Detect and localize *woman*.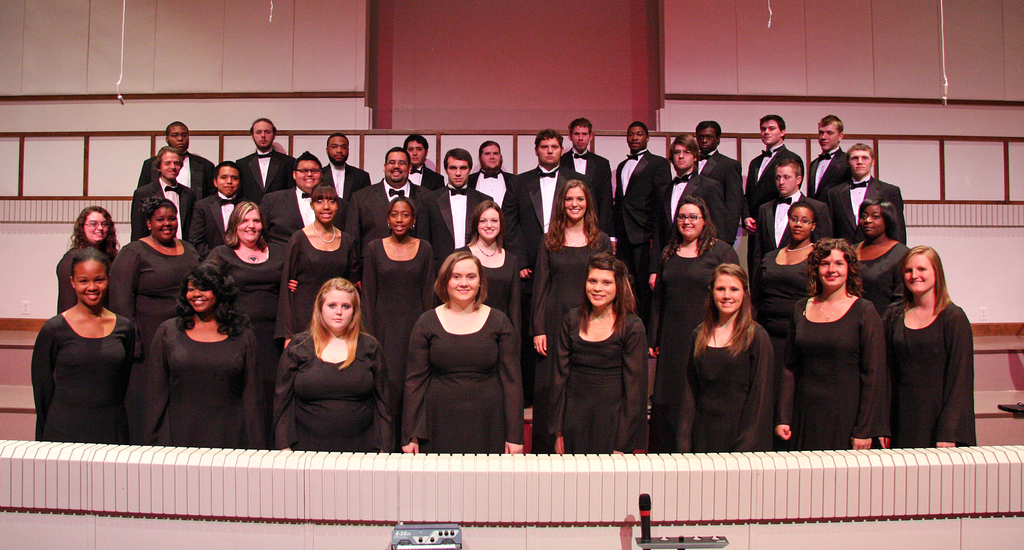
Localized at <region>108, 195, 205, 444</region>.
